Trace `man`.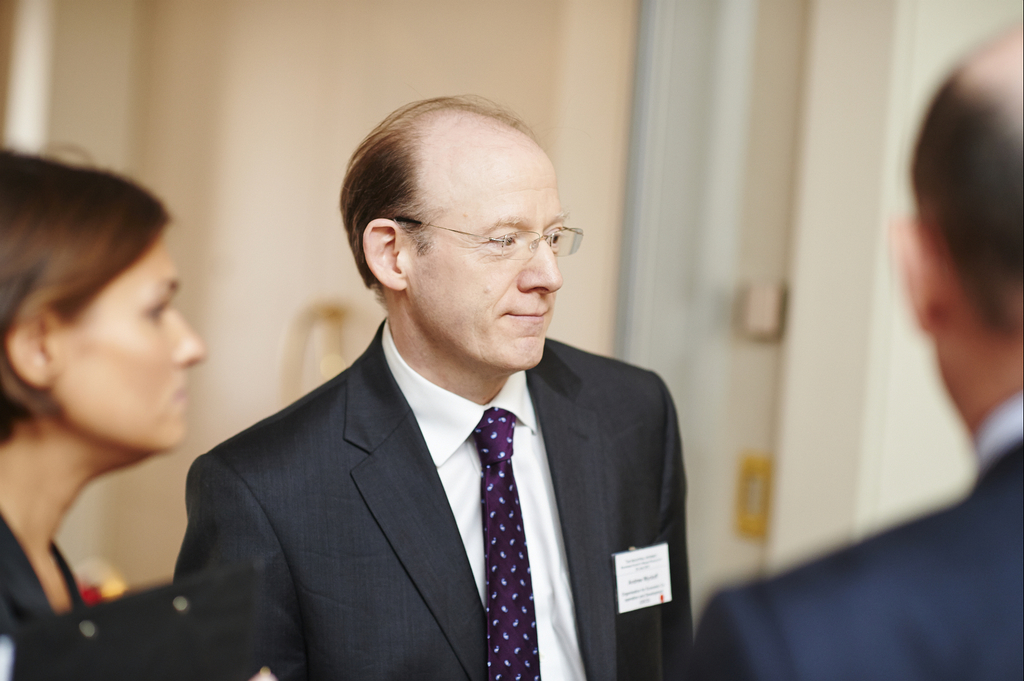
Traced to l=692, t=20, r=1023, b=680.
